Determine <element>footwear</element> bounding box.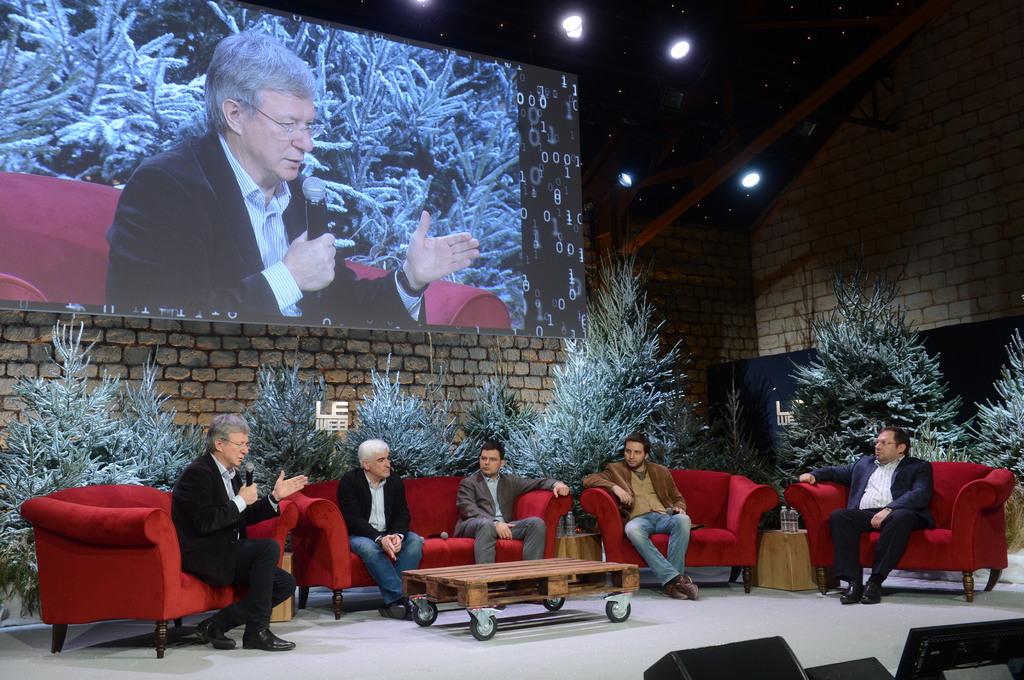
Determined: Rect(244, 628, 296, 652).
